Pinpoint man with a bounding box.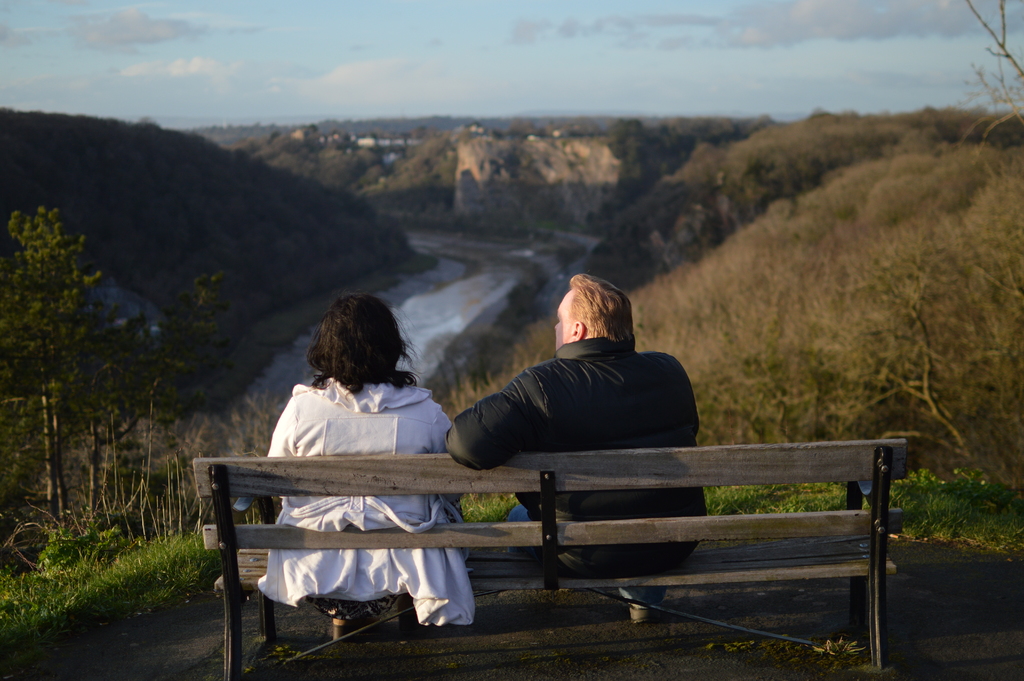
[x1=444, y1=275, x2=714, y2=620].
